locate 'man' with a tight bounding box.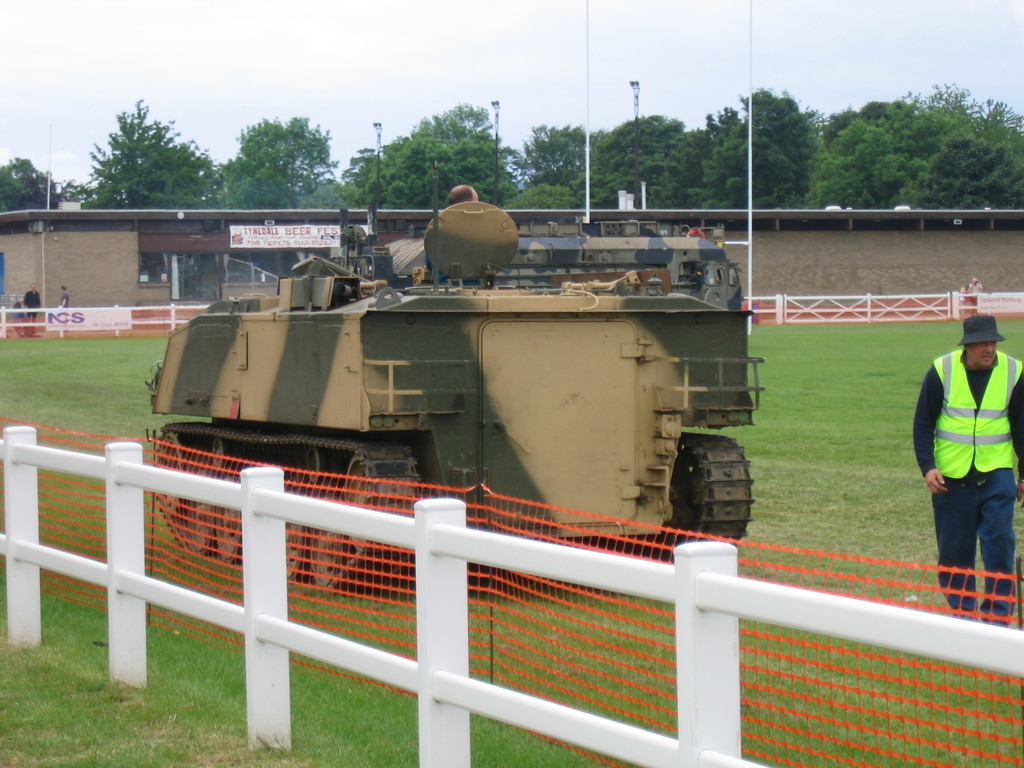
{"left": 60, "top": 283, "right": 67, "bottom": 317}.
